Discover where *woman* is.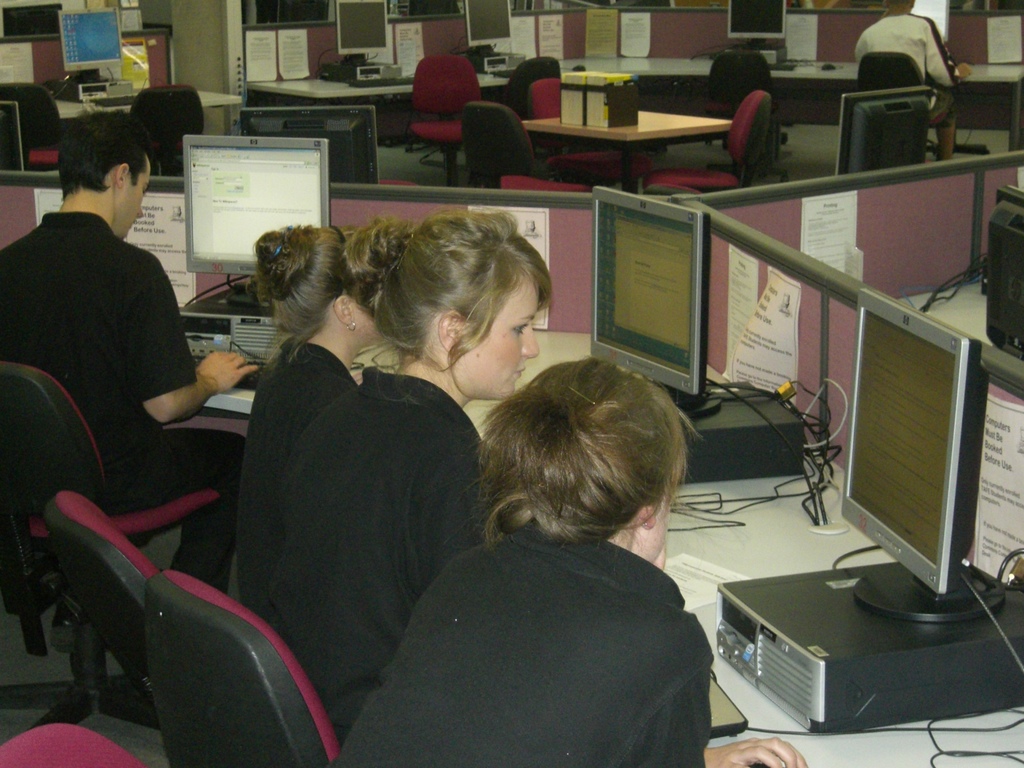
Discovered at {"left": 259, "top": 226, "right": 392, "bottom": 636}.
